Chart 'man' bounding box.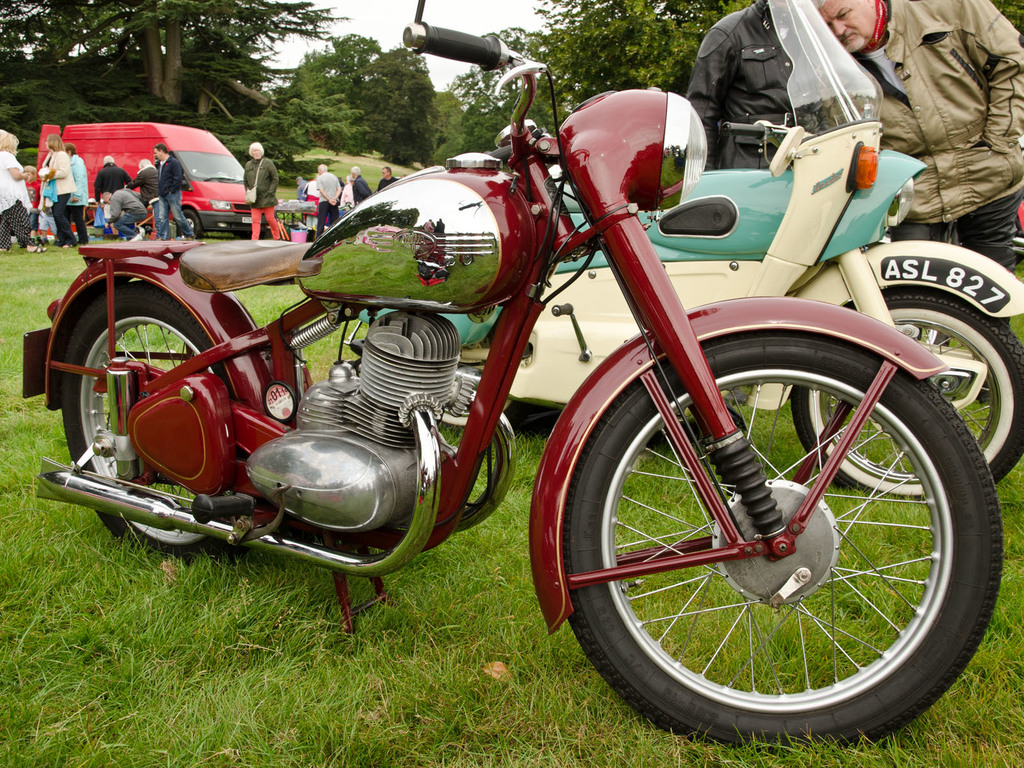
Charted: (x1=155, y1=145, x2=198, y2=248).
